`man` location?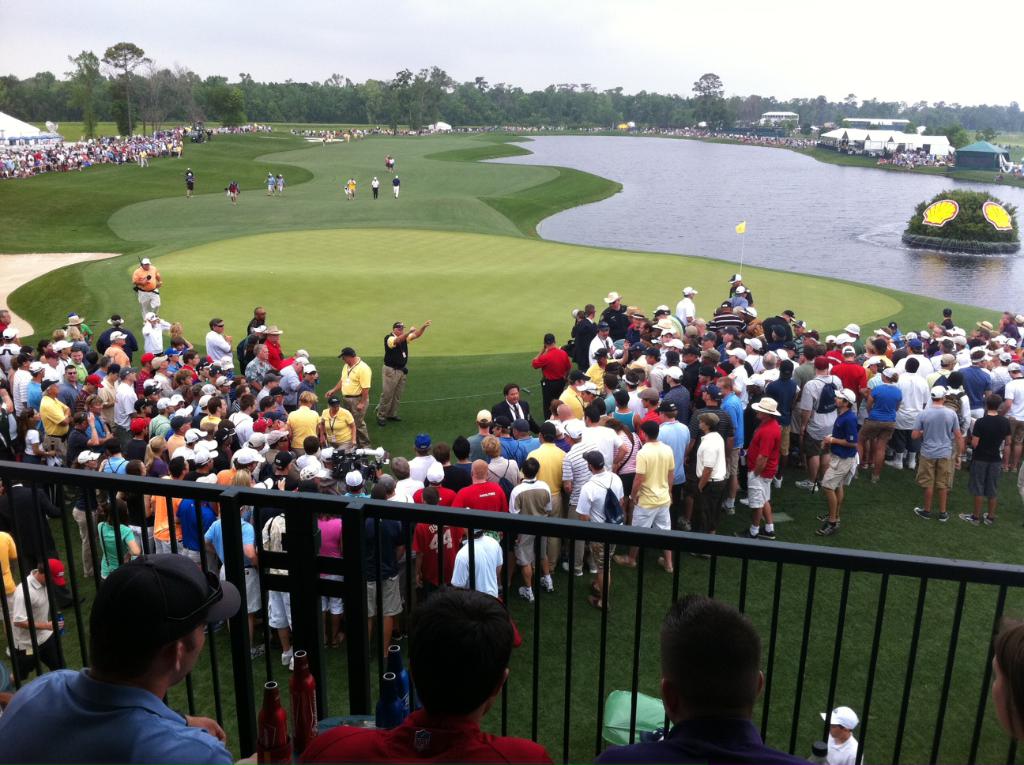
x1=683, y1=410, x2=732, y2=558
